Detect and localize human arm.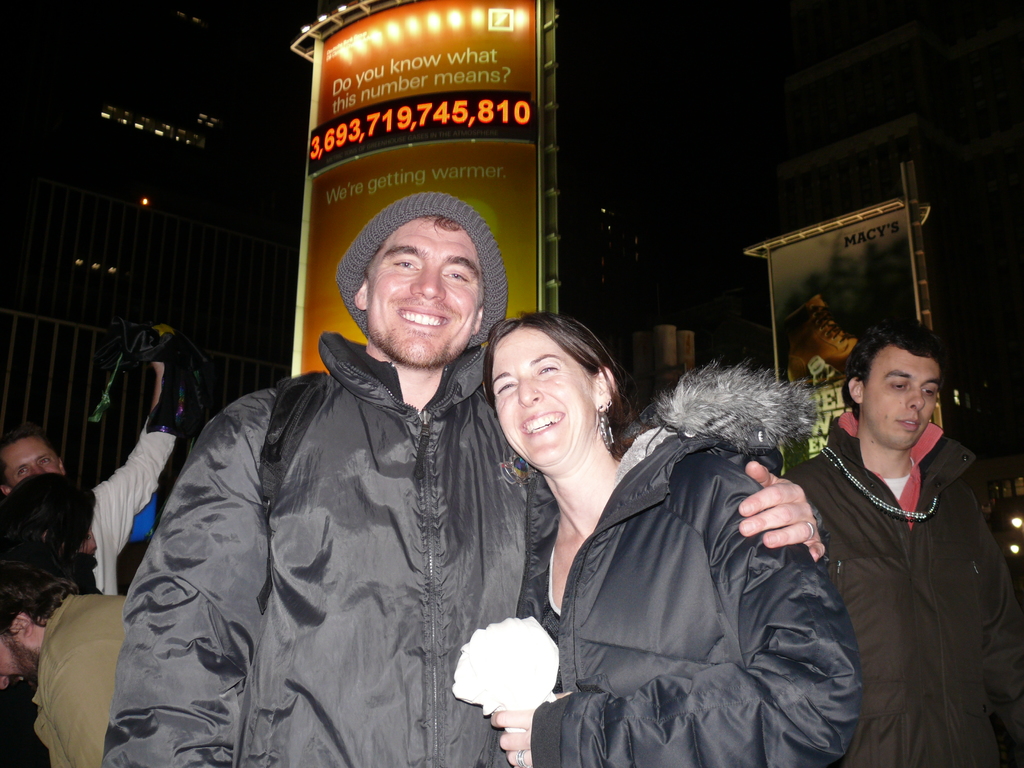
Localized at (left=94, top=383, right=279, bottom=767).
